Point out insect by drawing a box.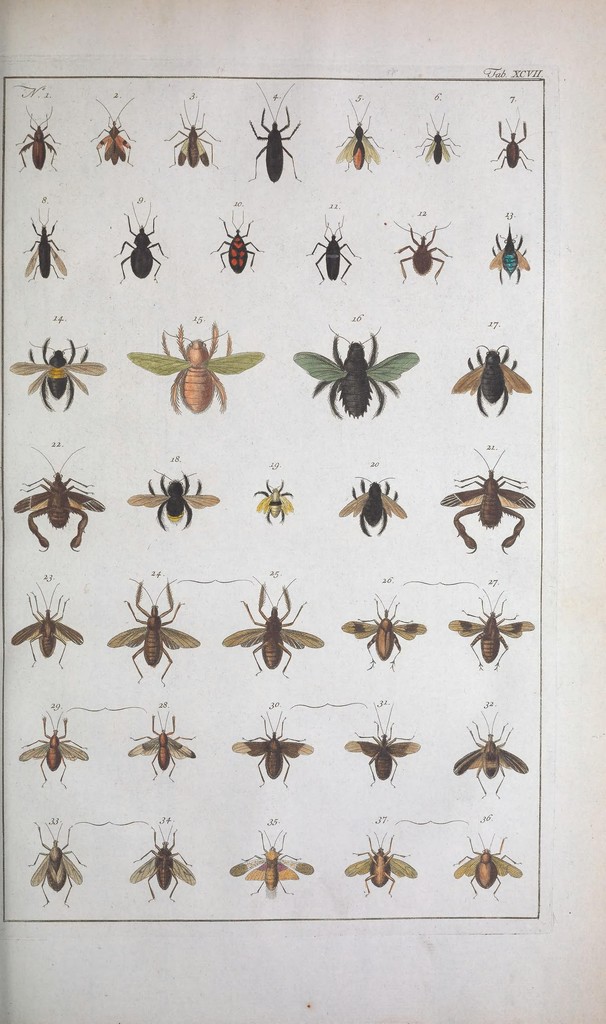
{"x1": 341, "y1": 598, "x2": 425, "y2": 676}.
